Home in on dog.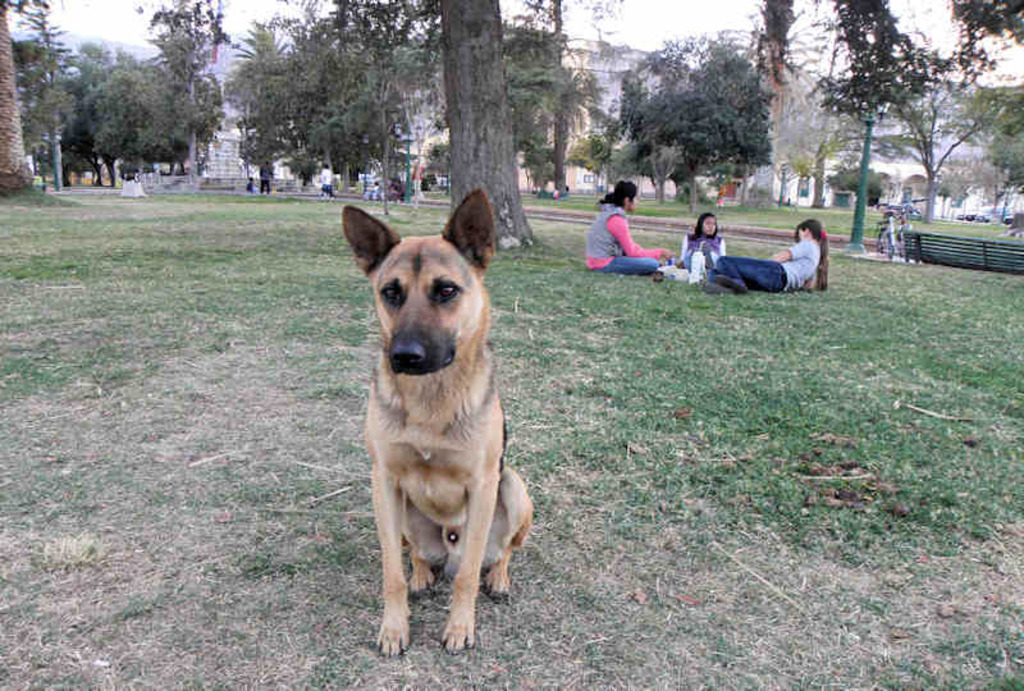
Homed in at select_region(337, 187, 535, 660).
